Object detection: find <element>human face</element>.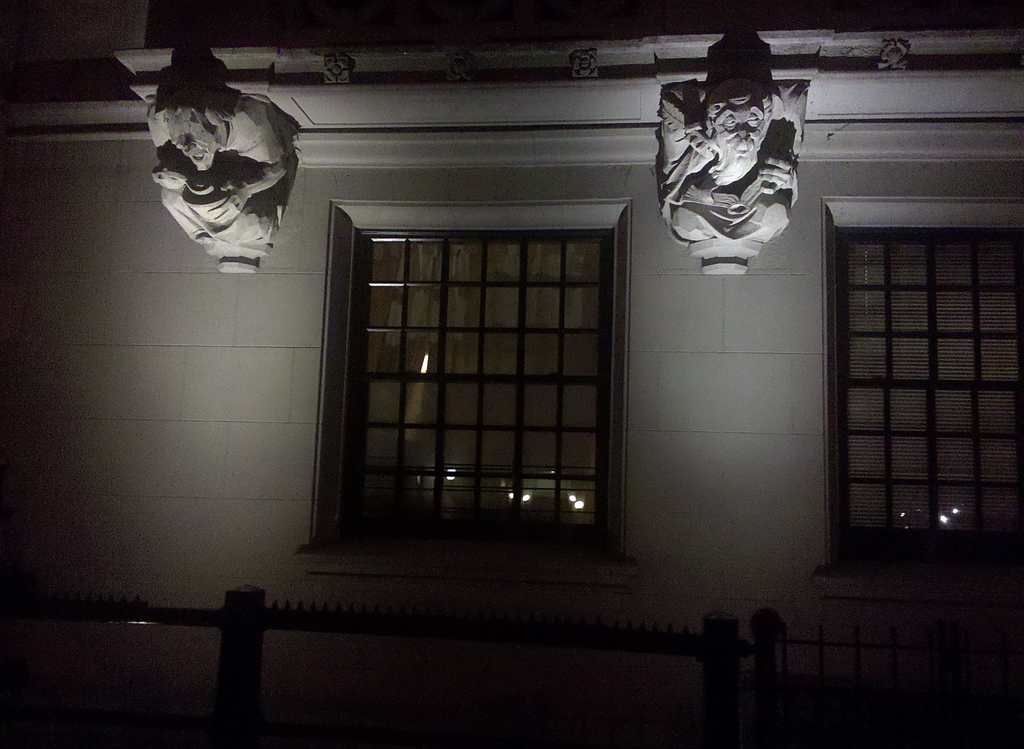
crop(713, 110, 762, 162).
